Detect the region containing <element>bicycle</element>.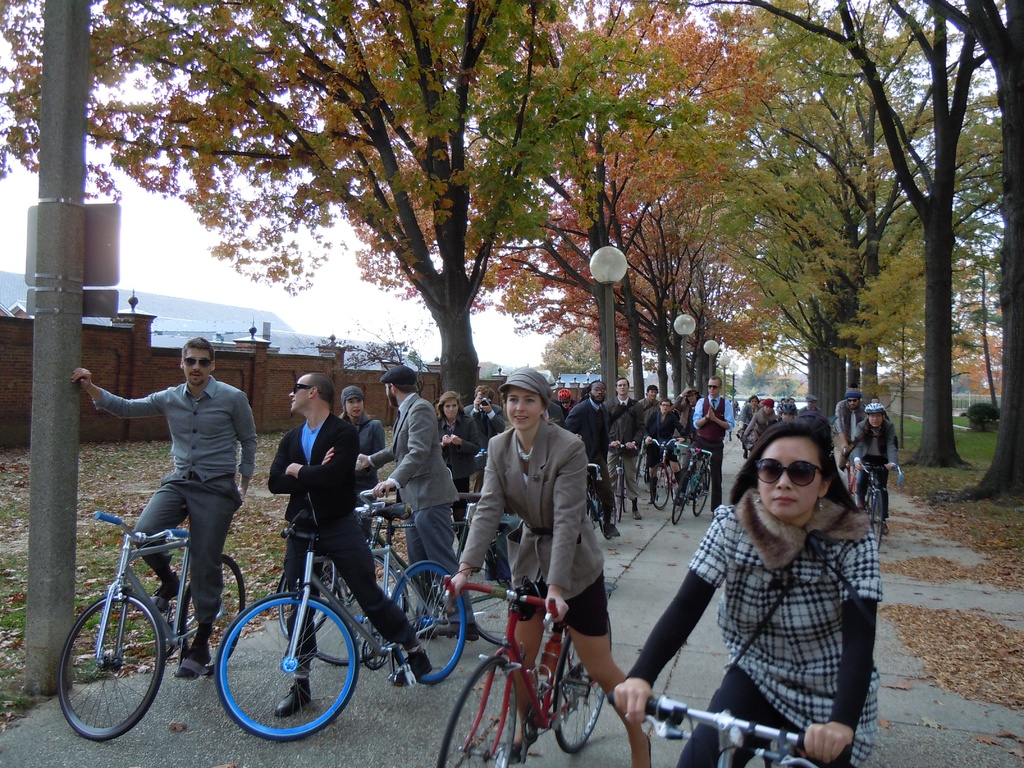
[669,446,728,524].
